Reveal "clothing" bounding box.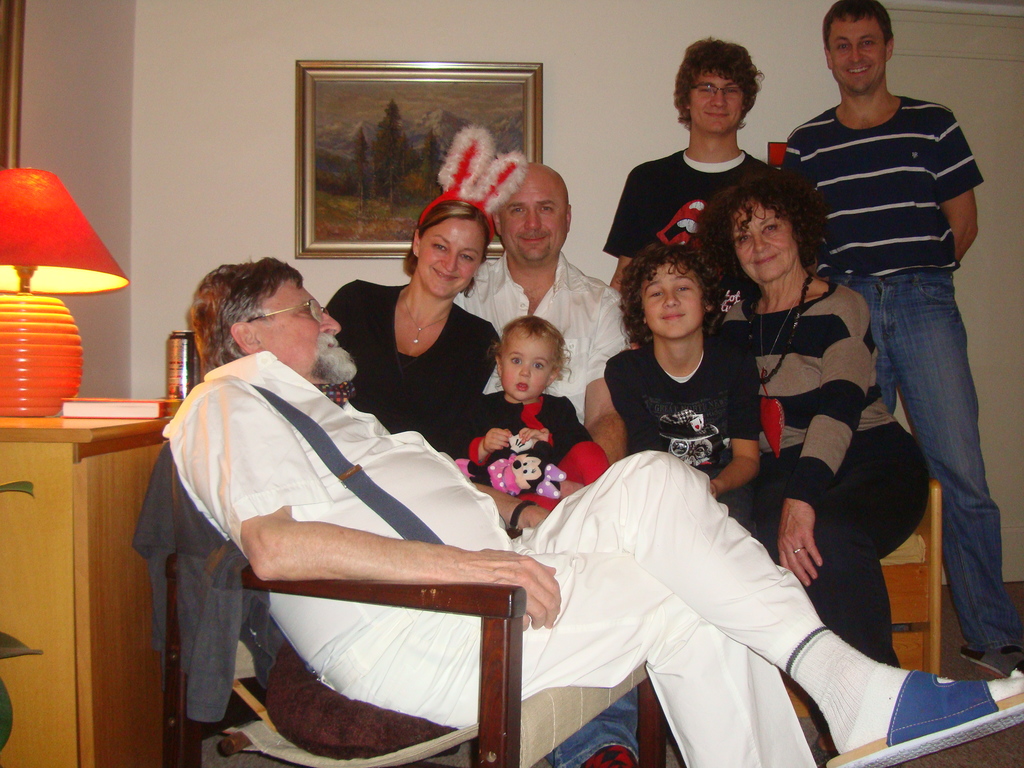
Revealed: 467, 245, 642, 764.
